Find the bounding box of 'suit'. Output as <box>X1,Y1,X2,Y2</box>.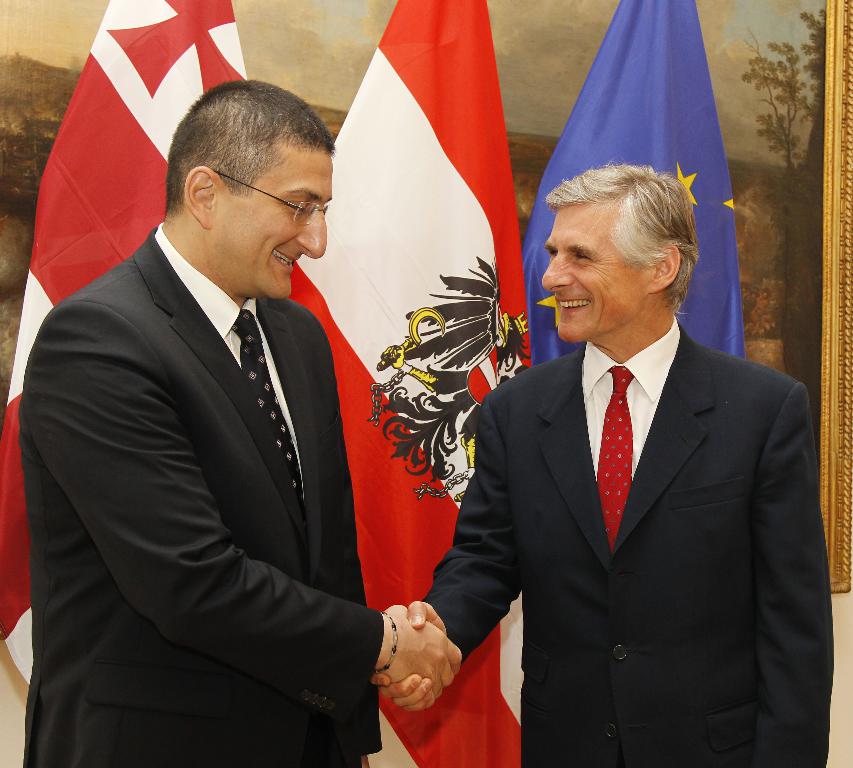
<box>17,226,384,767</box>.
